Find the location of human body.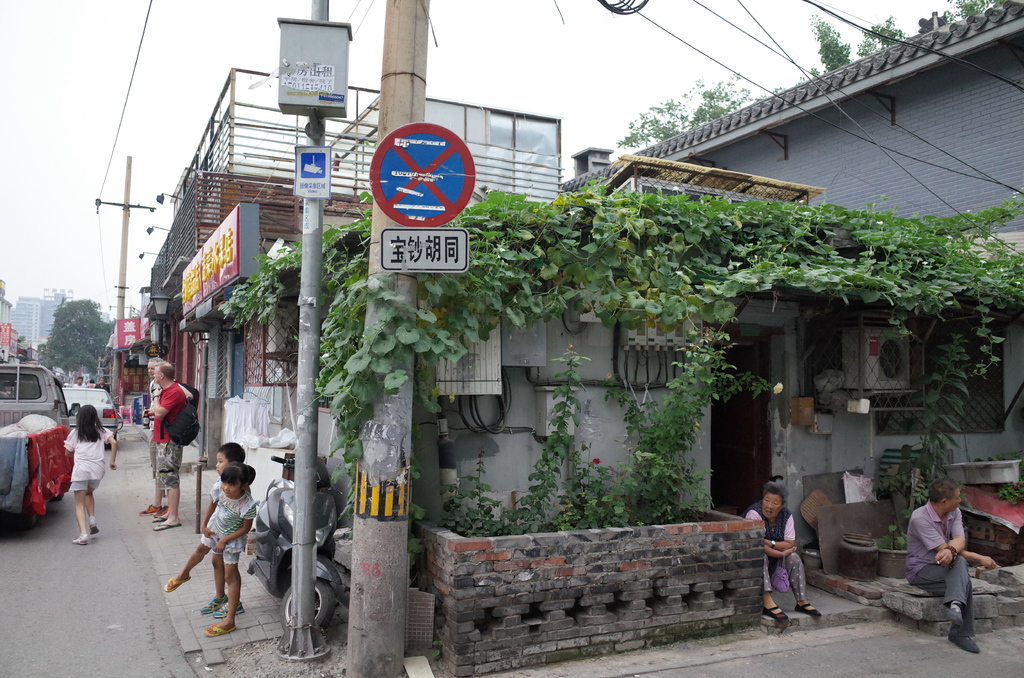
Location: locate(139, 357, 198, 513).
